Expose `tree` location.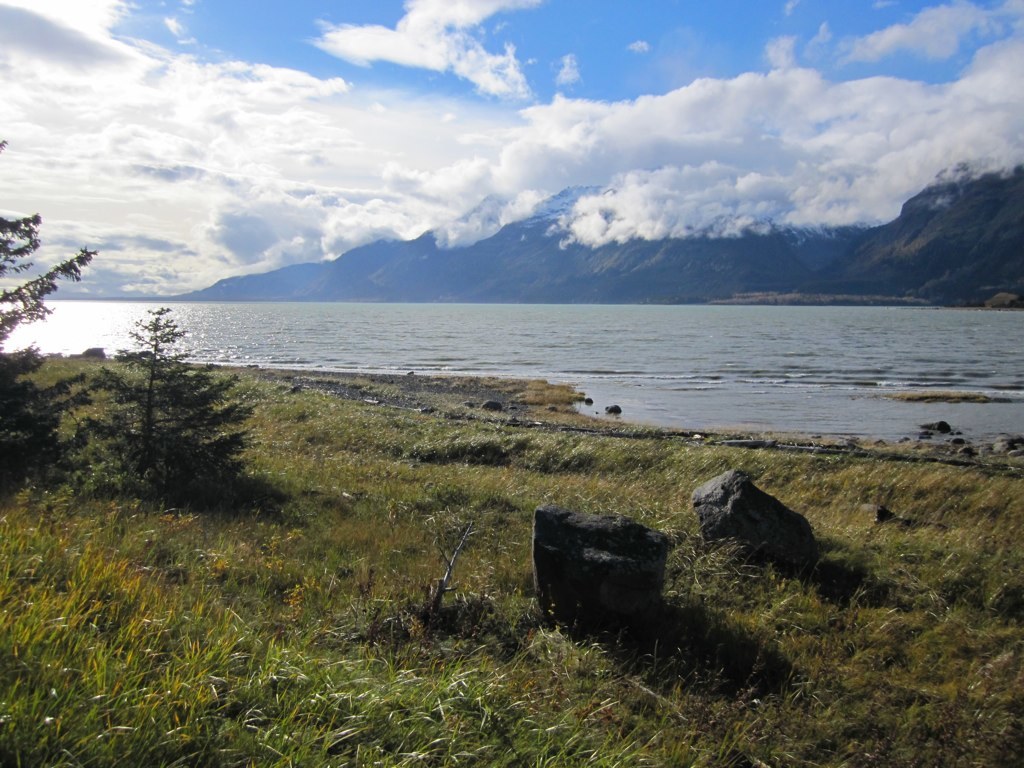
Exposed at {"x1": 79, "y1": 305, "x2": 255, "y2": 507}.
